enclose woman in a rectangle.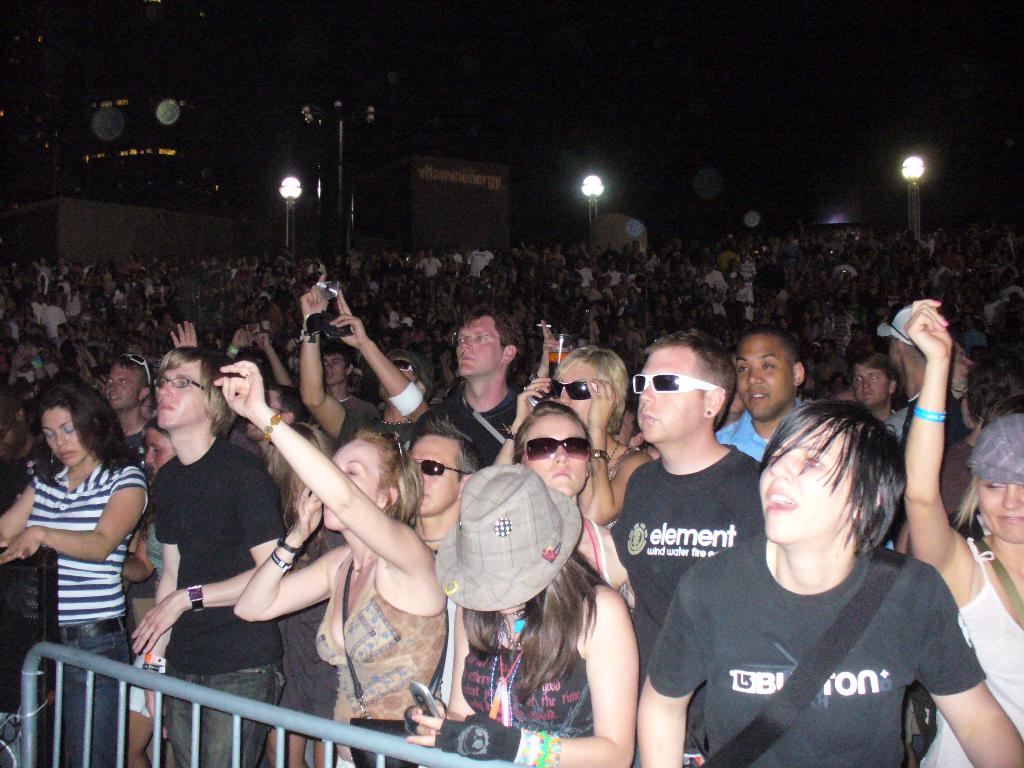
pyautogui.locateOnScreen(901, 298, 1023, 767).
